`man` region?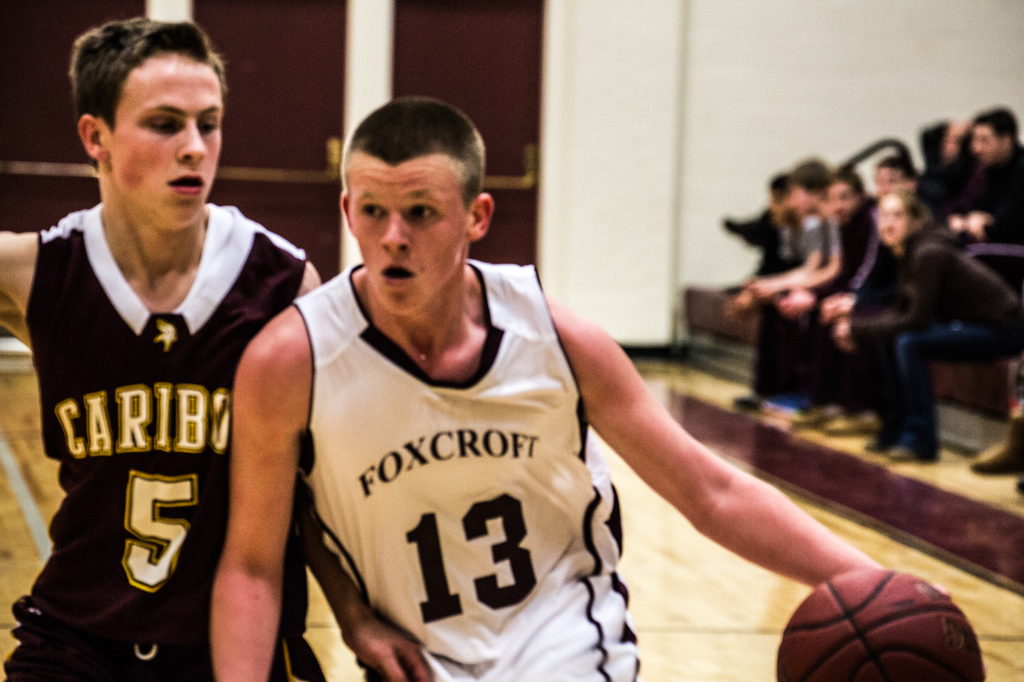
box=[0, 10, 350, 681]
